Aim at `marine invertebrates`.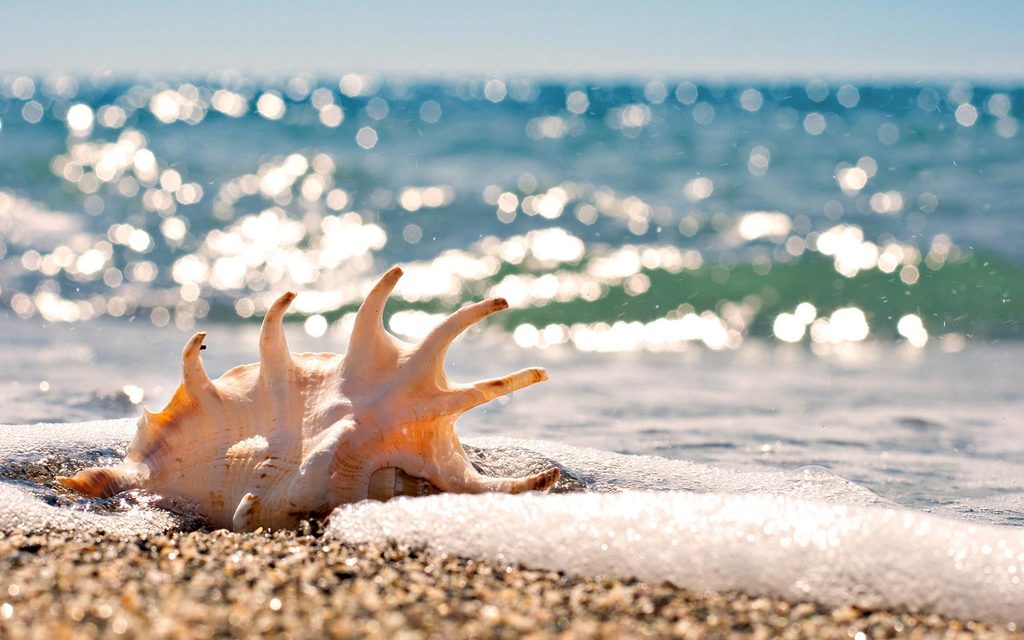
Aimed at <box>154,257,544,533</box>.
